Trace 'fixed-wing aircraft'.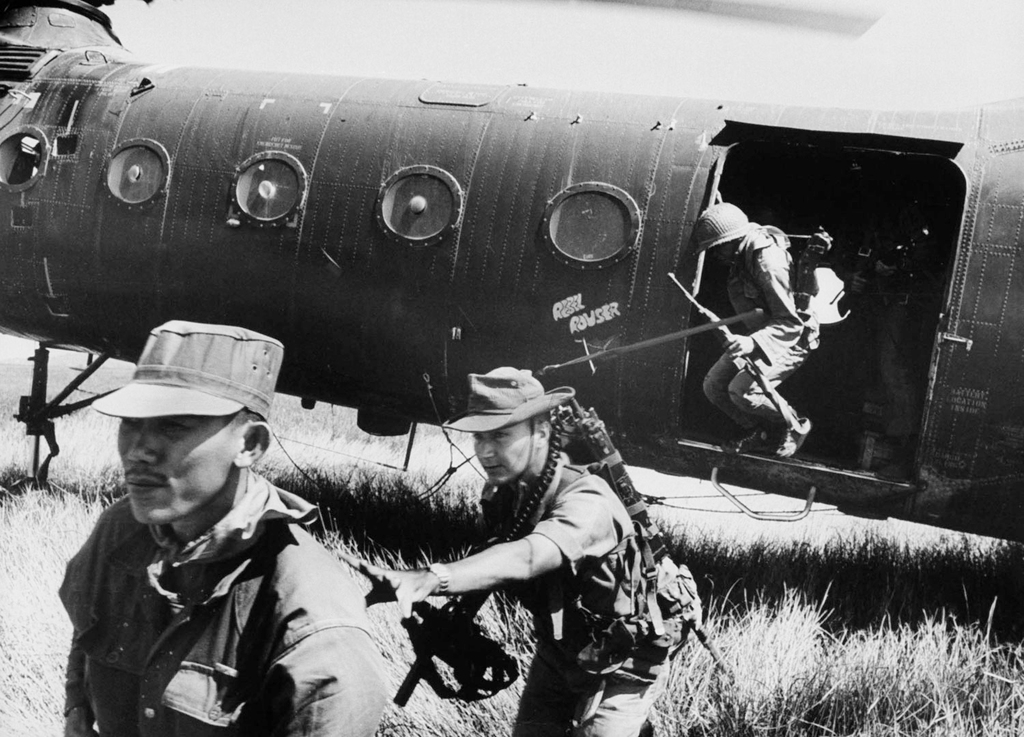
Traced to <bbox>0, 0, 1023, 558</bbox>.
